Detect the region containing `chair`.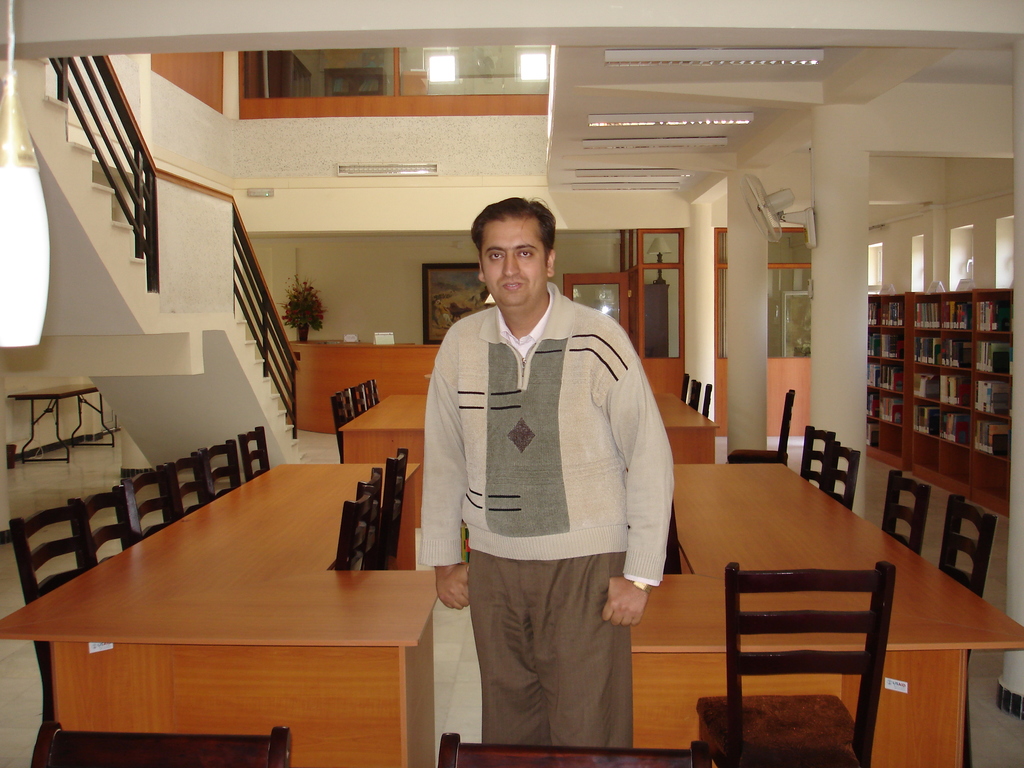
pyautogui.locateOnScreen(358, 463, 386, 569).
